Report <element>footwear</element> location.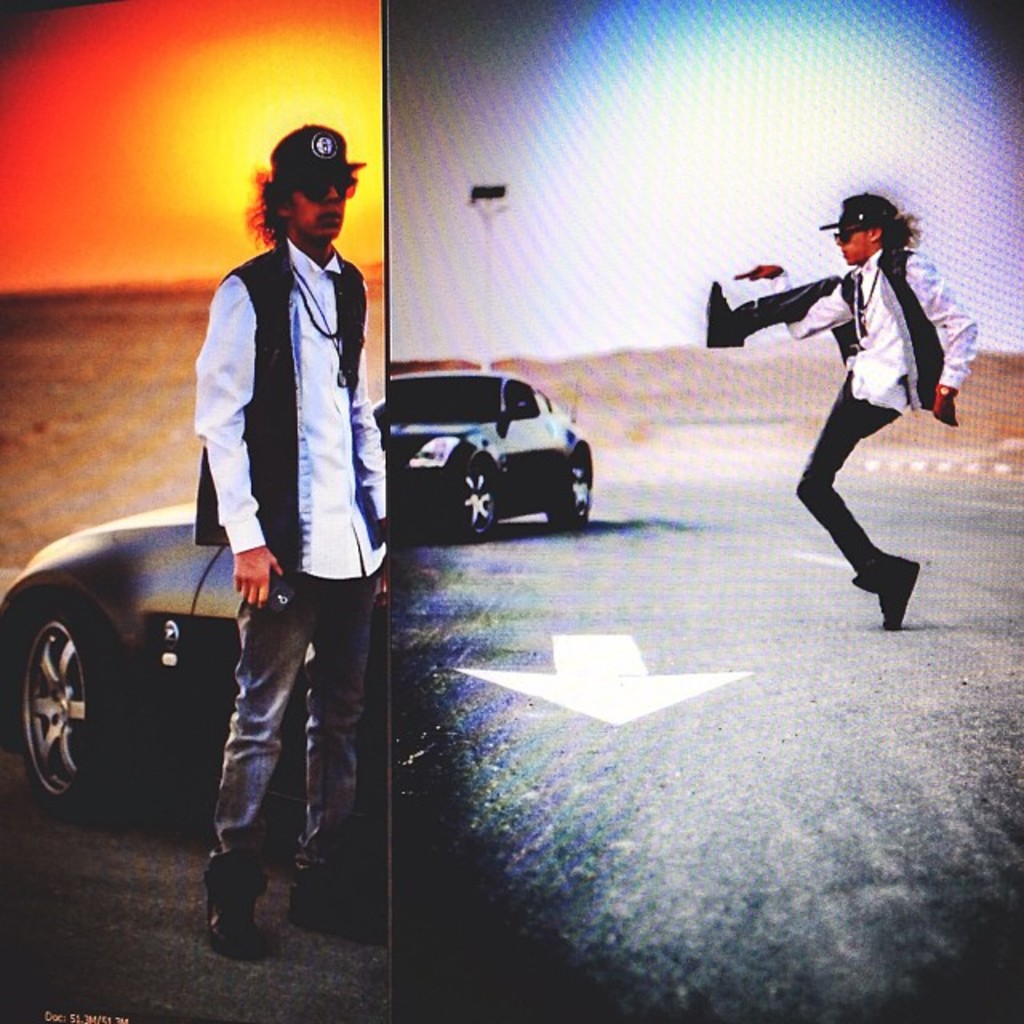
Report: {"x1": 290, "y1": 870, "x2": 390, "y2": 942}.
